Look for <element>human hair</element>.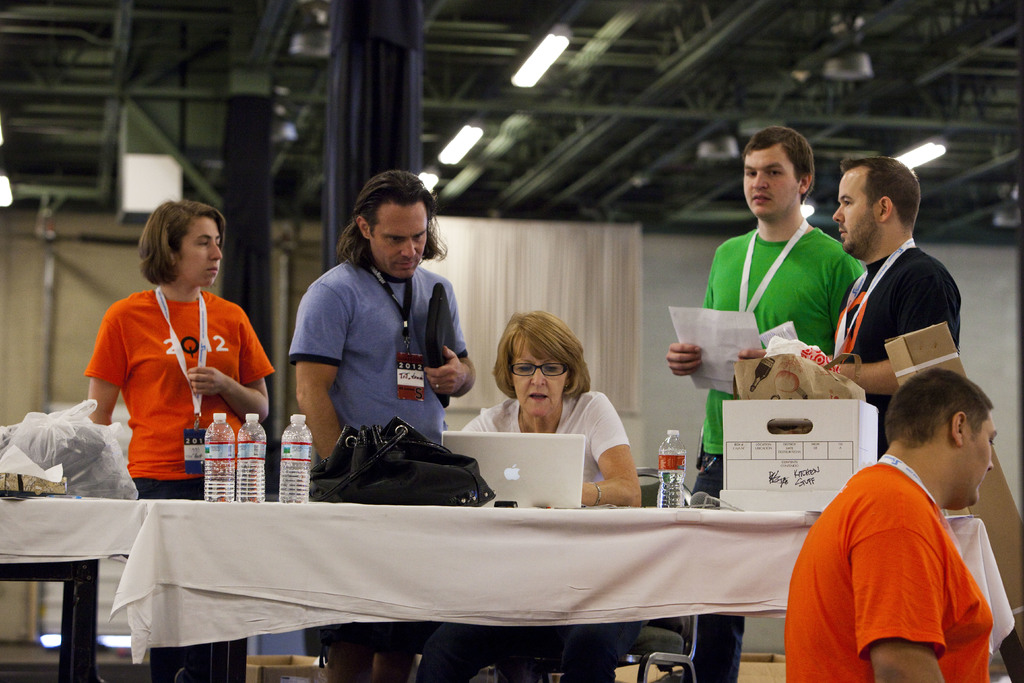
Found: BBox(343, 166, 441, 277).
